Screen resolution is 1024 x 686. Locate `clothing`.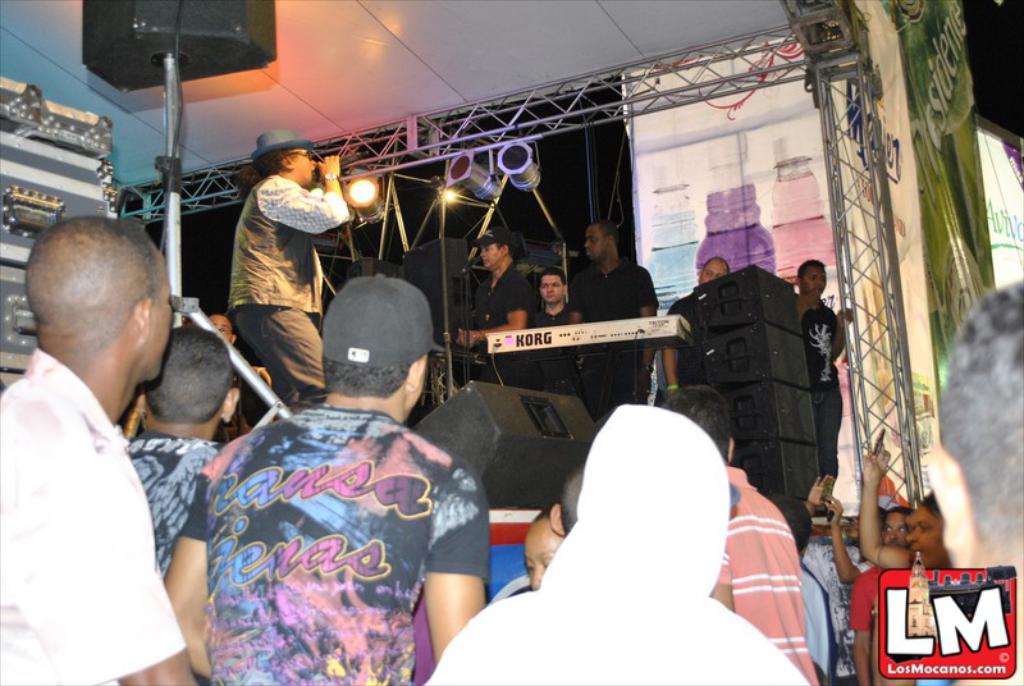
box=[187, 356, 481, 683].
